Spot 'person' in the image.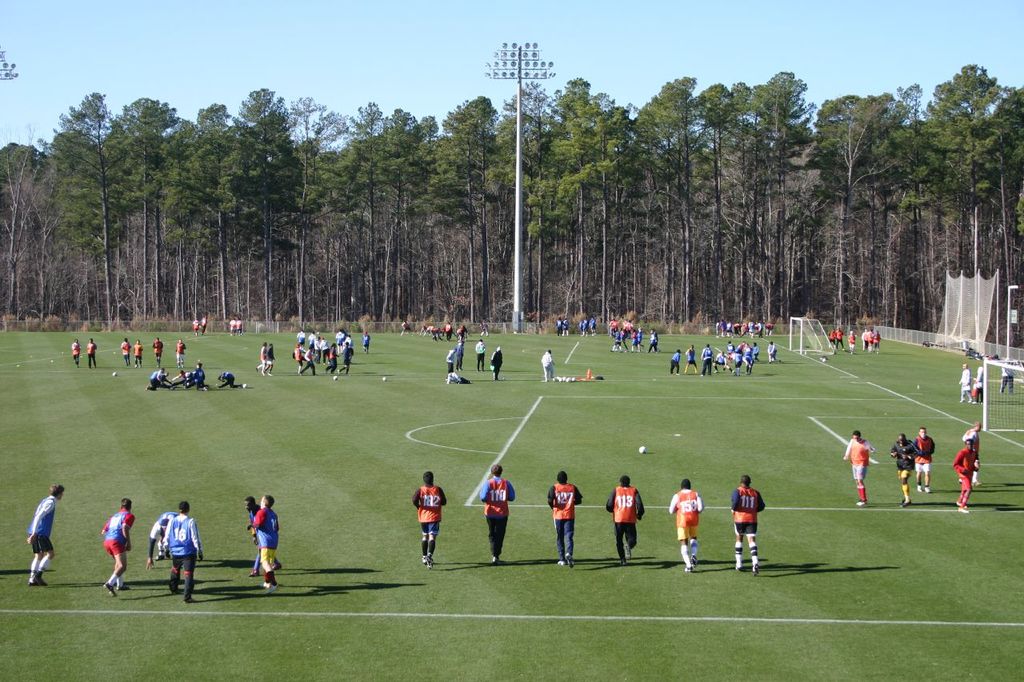
'person' found at x1=84, y1=335, x2=98, y2=369.
